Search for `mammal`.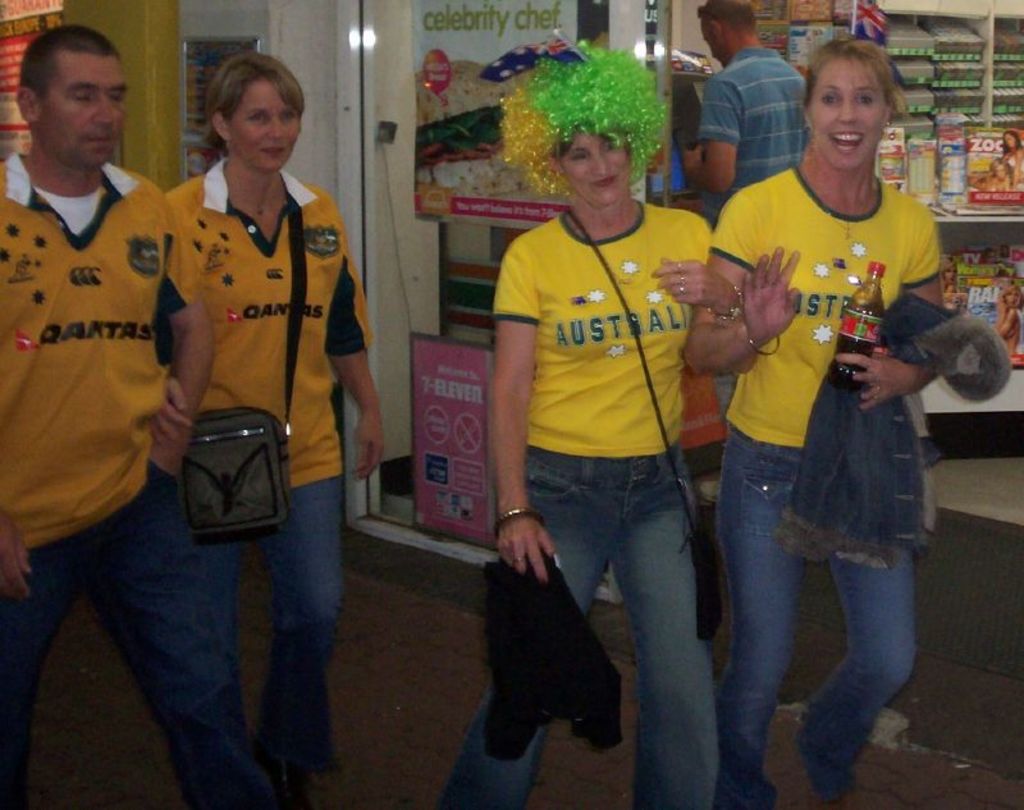
Found at (436, 42, 756, 809).
